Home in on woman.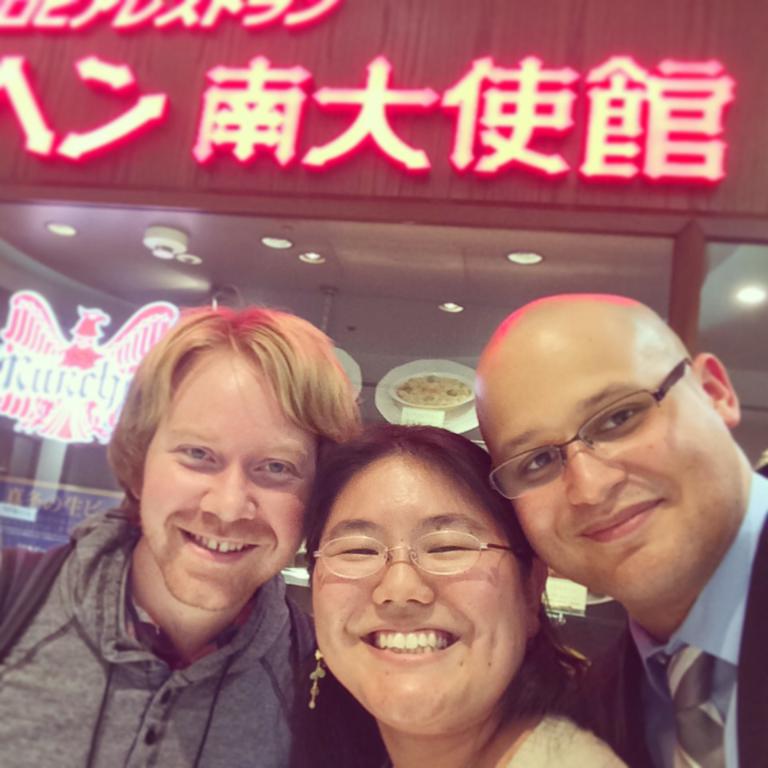
Homed in at Rect(248, 415, 634, 765).
